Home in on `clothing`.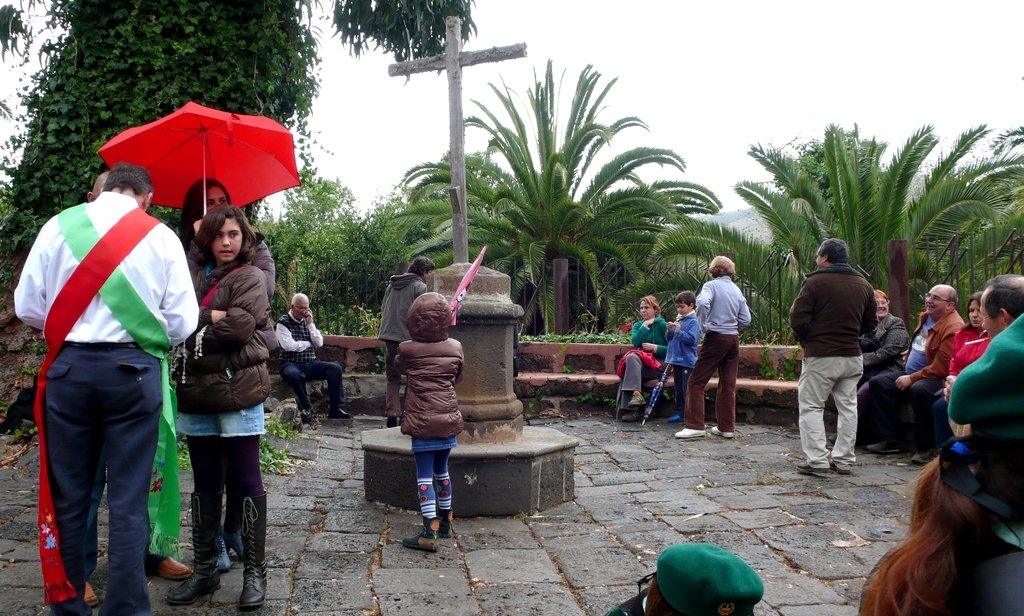
Homed in at [392, 289, 466, 522].
